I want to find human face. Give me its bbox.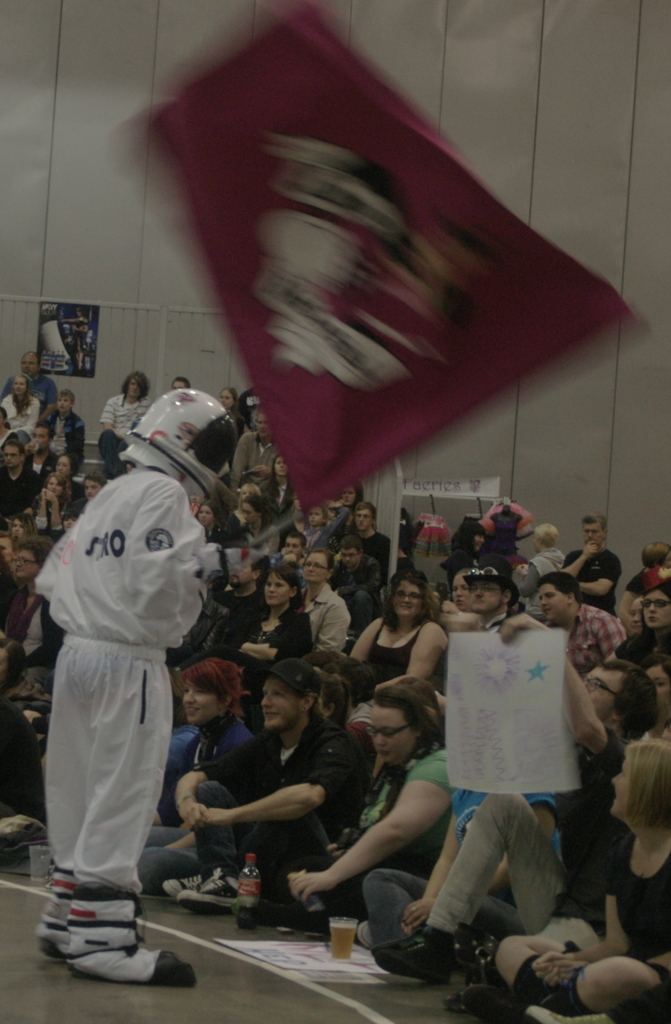
Rect(392, 582, 420, 618).
